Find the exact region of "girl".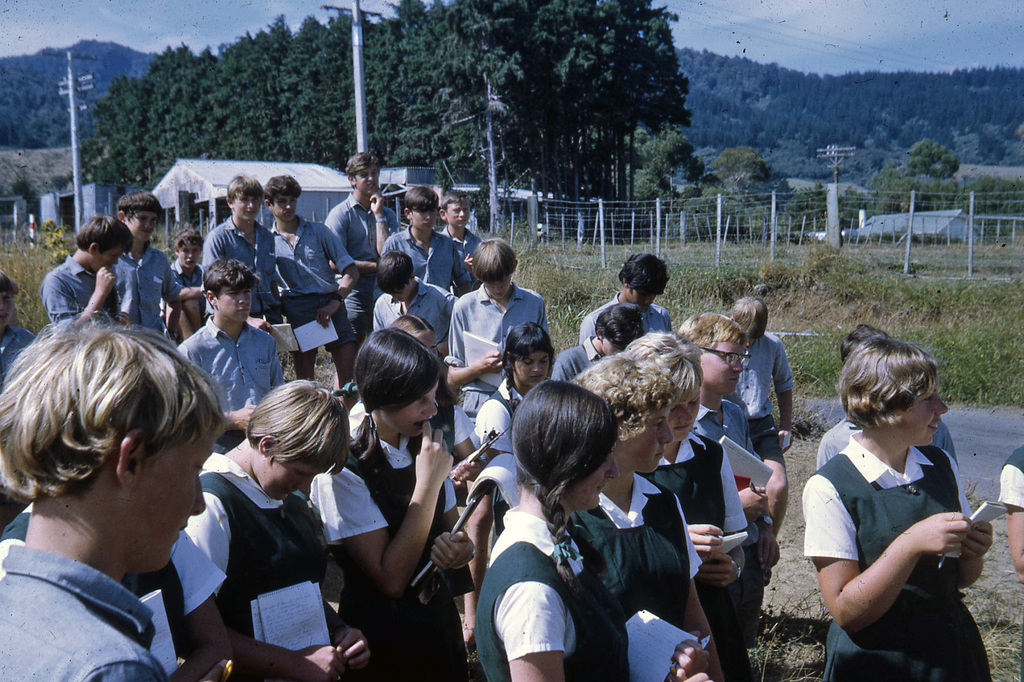
Exact region: <box>618,335,740,677</box>.
